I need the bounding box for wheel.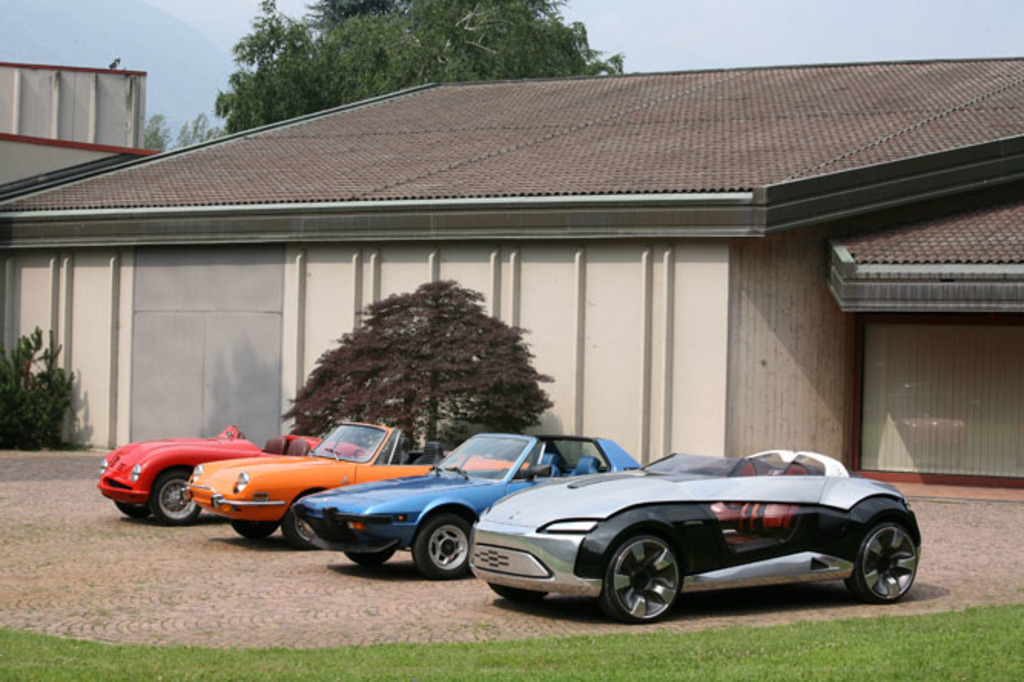
Here it is: bbox=(154, 475, 204, 527).
